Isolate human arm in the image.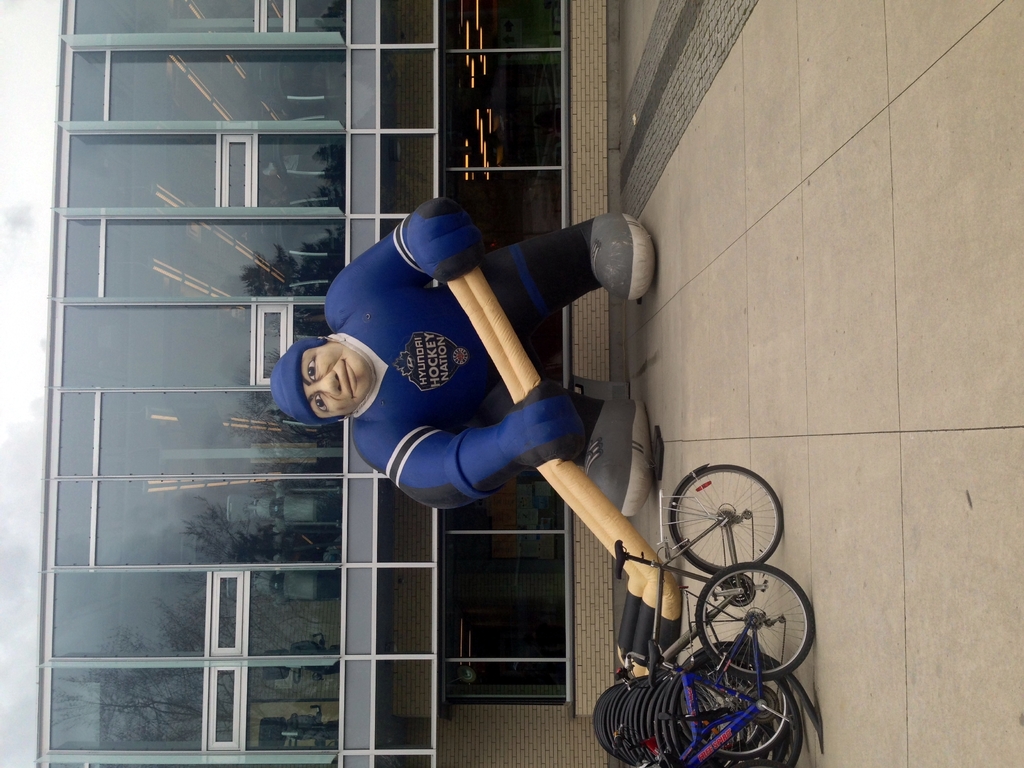
Isolated region: left=330, top=195, right=486, bottom=317.
